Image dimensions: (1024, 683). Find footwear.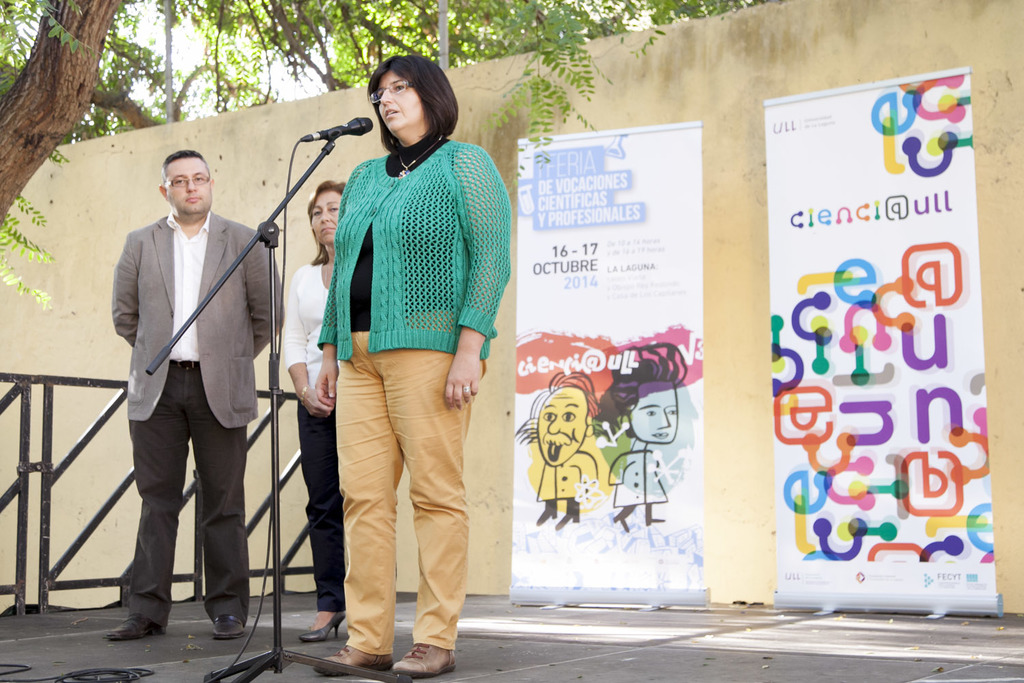
{"x1": 98, "y1": 580, "x2": 165, "y2": 647}.
